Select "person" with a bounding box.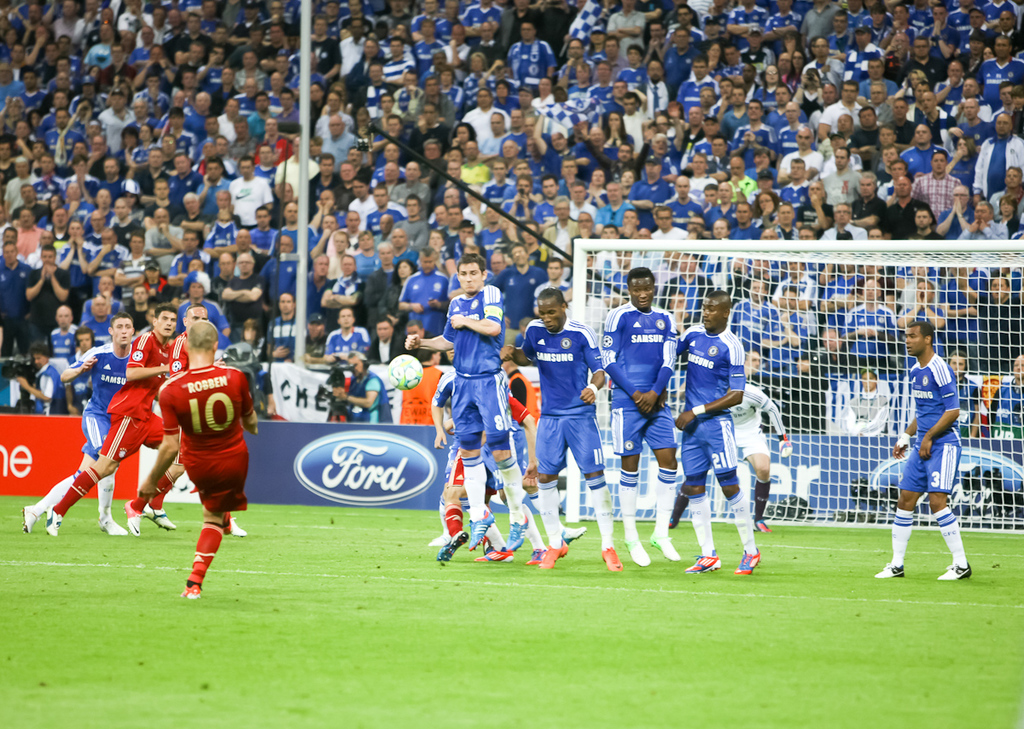
left=137, top=213, right=175, bottom=270.
